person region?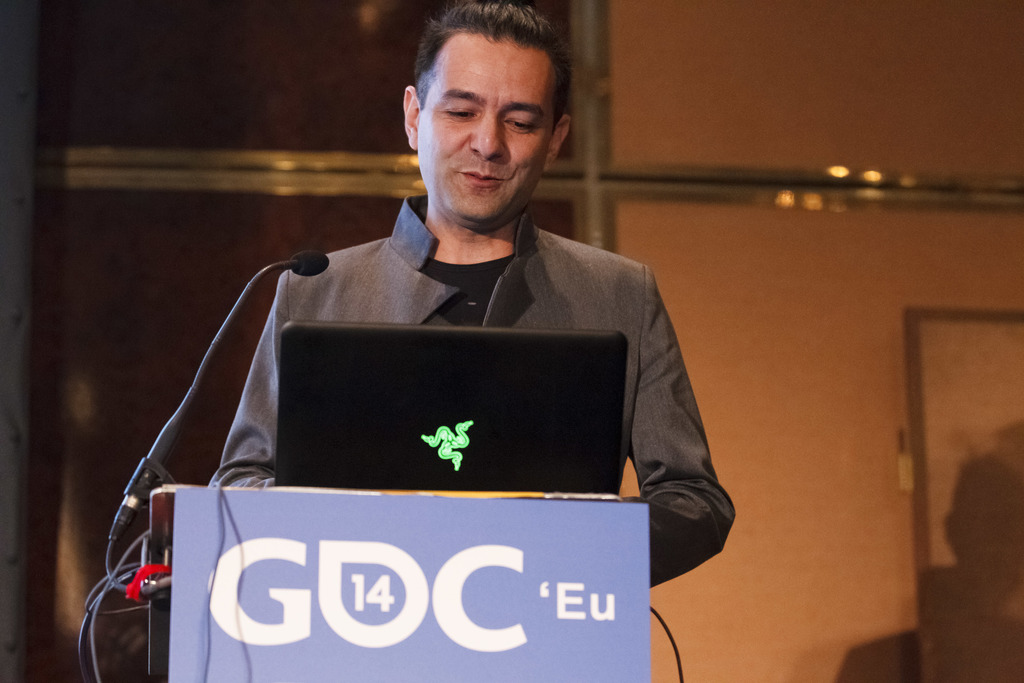
box=[157, 15, 742, 605]
